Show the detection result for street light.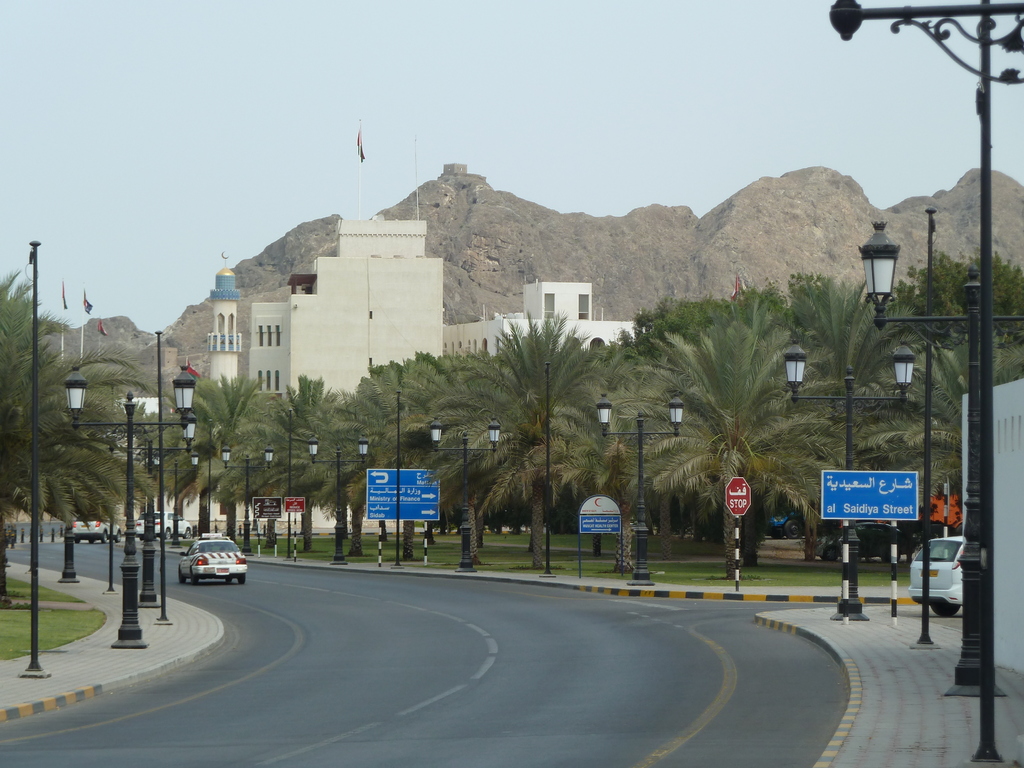
[x1=147, y1=447, x2=204, y2=553].
